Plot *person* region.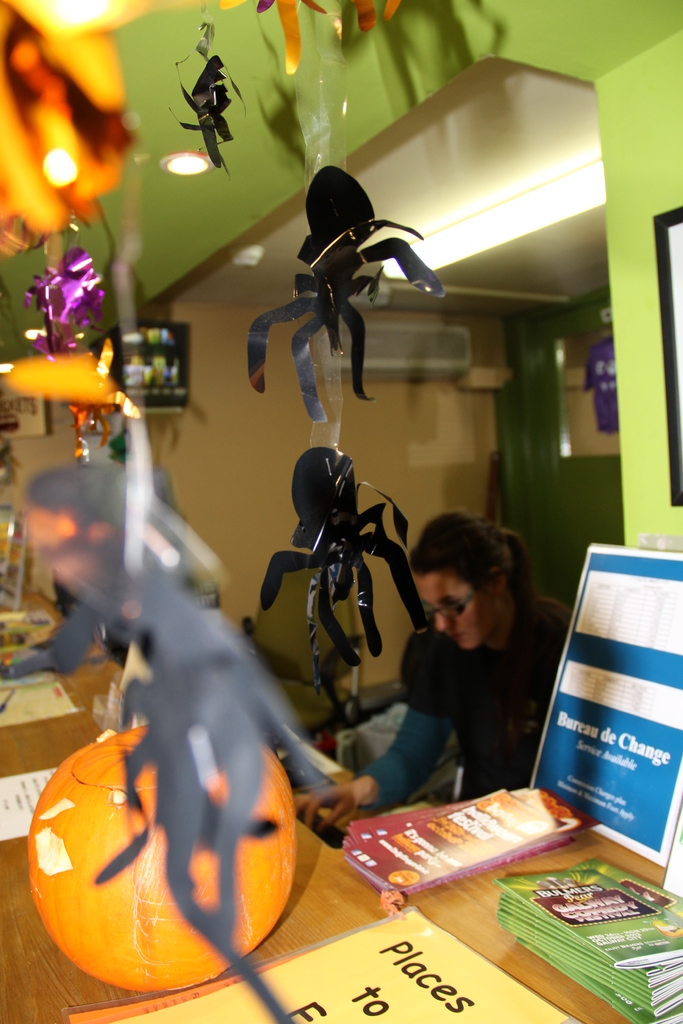
Plotted at (x1=282, y1=505, x2=580, y2=846).
